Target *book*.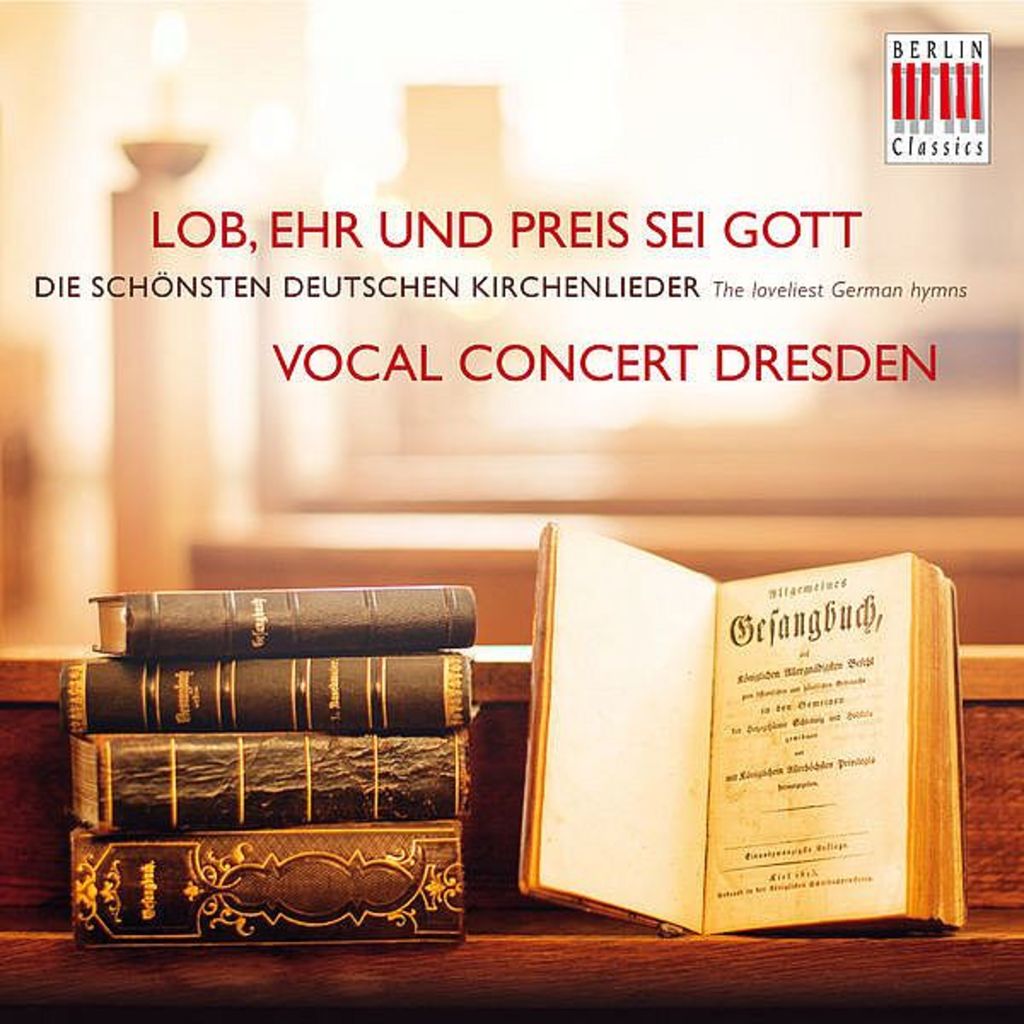
Target region: [x1=61, y1=734, x2=498, y2=816].
